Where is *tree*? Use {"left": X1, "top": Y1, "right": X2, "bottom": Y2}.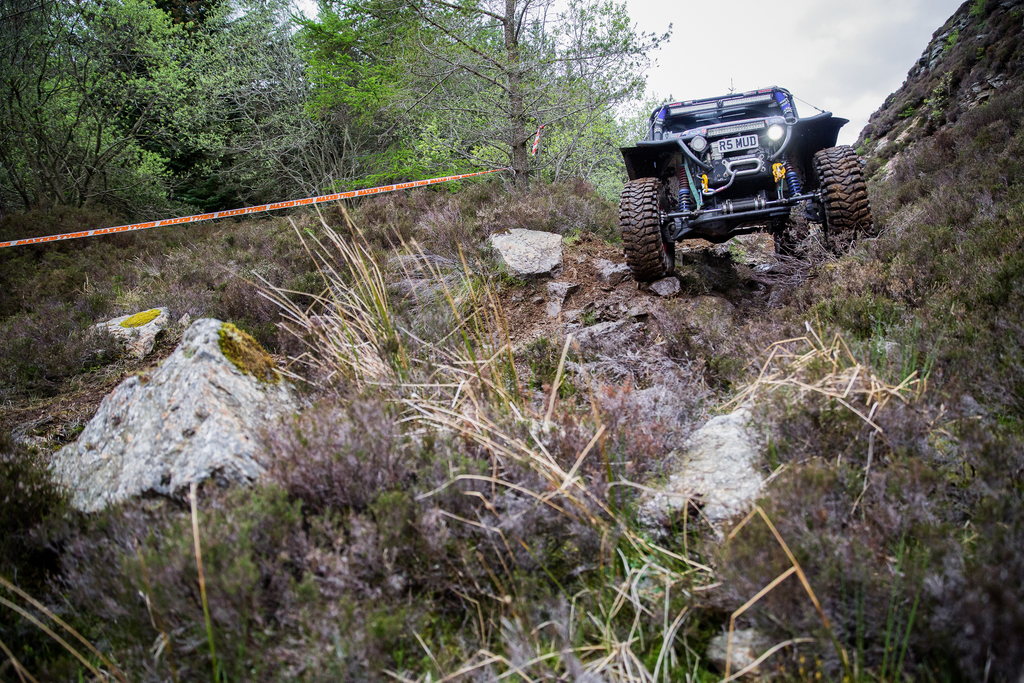
{"left": 285, "top": 0, "right": 680, "bottom": 195}.
